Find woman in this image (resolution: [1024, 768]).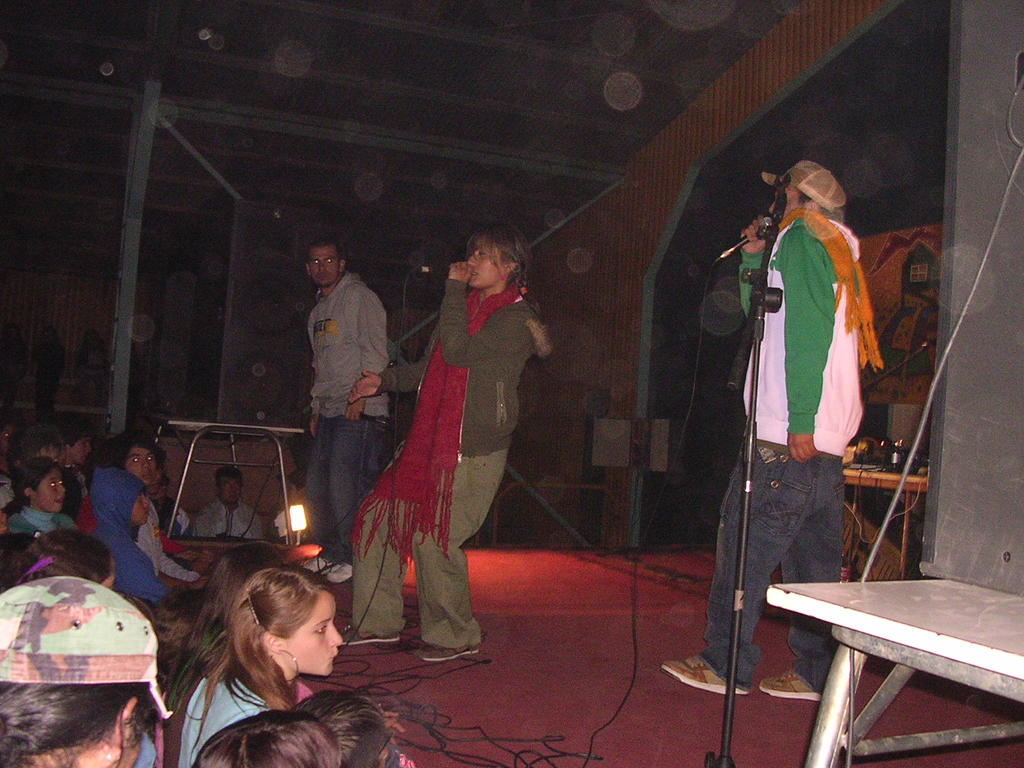
bbox=(169, 564, 360, 767).
